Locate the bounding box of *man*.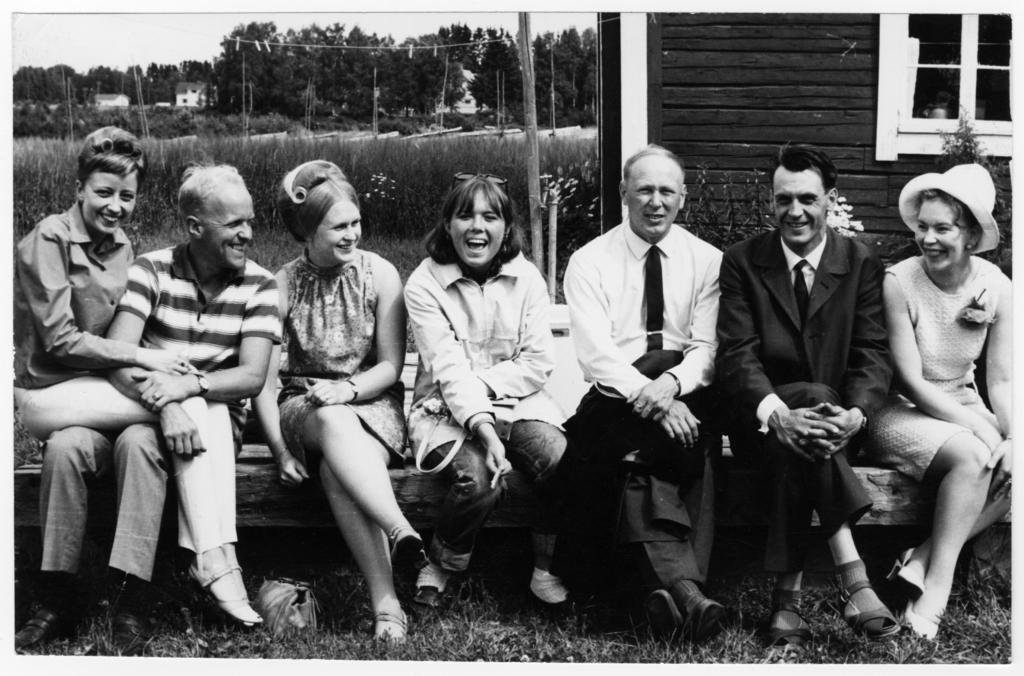
Bounding box: x1=716 y1=141 x2=899 y2=642.
